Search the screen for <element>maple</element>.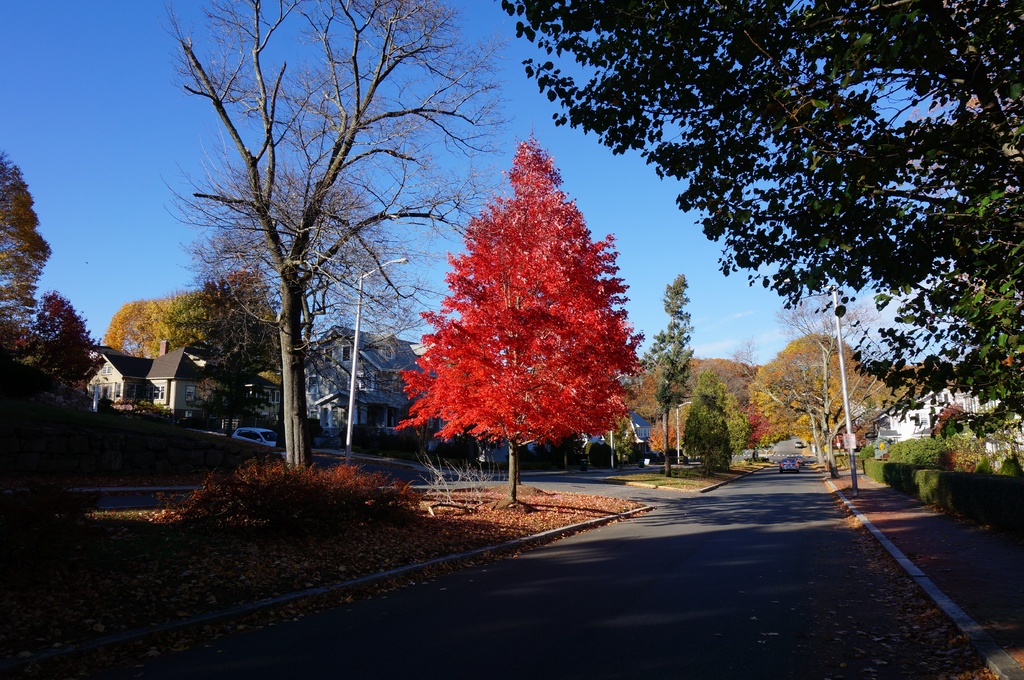
Found at box(496, 0, 1020, 431).
